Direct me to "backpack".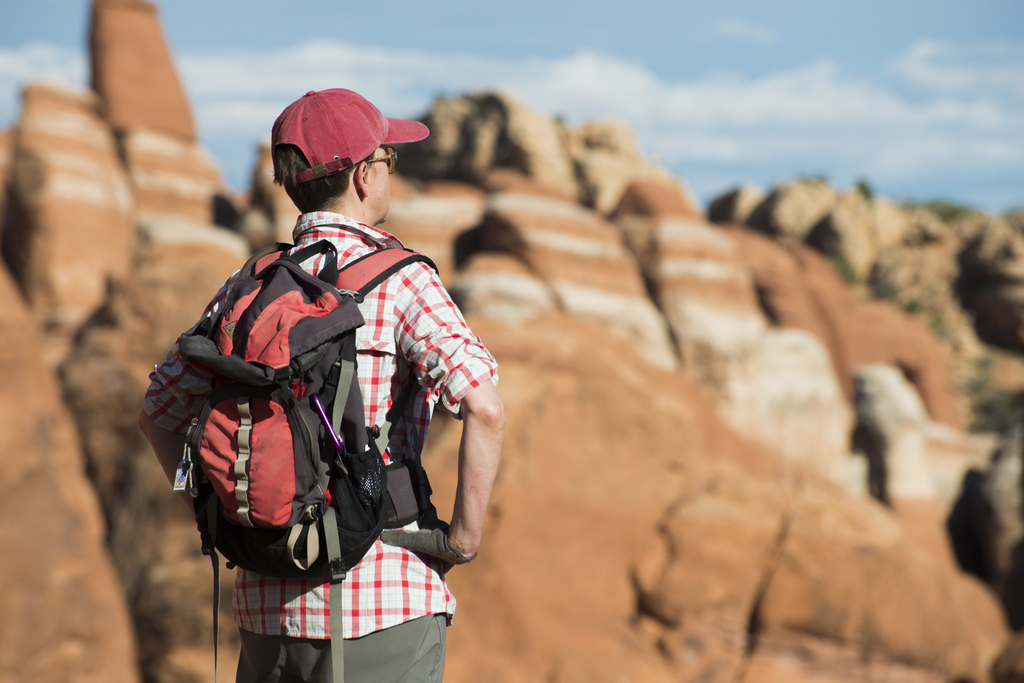
Direction: select_region(149, 221, 477, 594).
